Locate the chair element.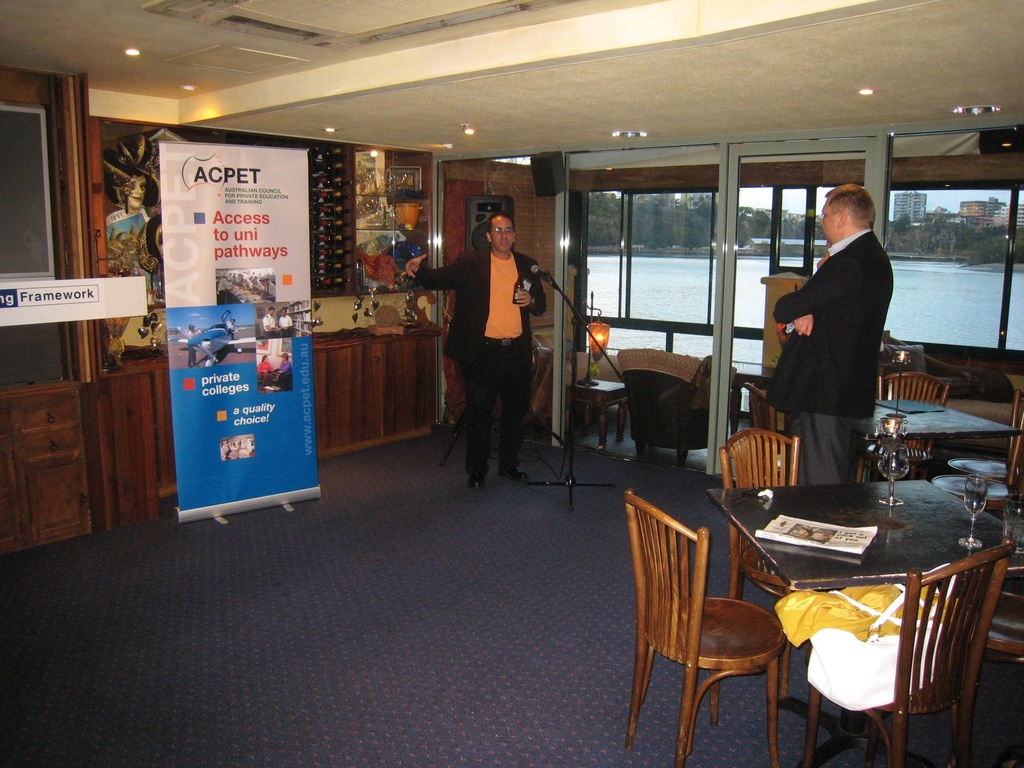
Element bbox: <region>737, 378, 794, 435</region>.
